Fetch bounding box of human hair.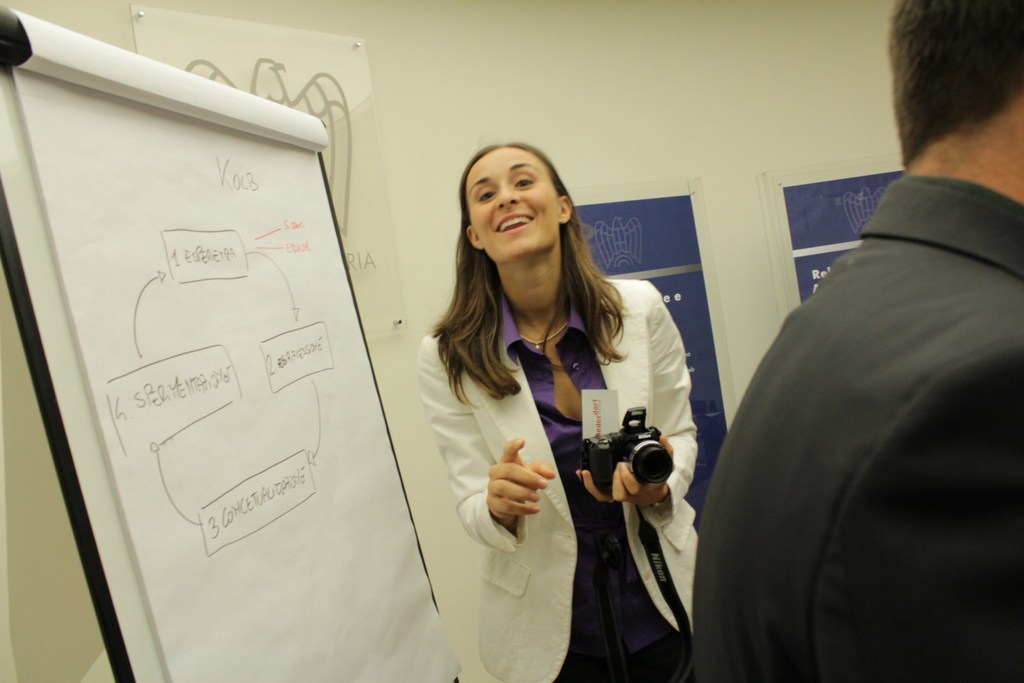
Bbox: left=442, top=131, right=627, bottom=424.
